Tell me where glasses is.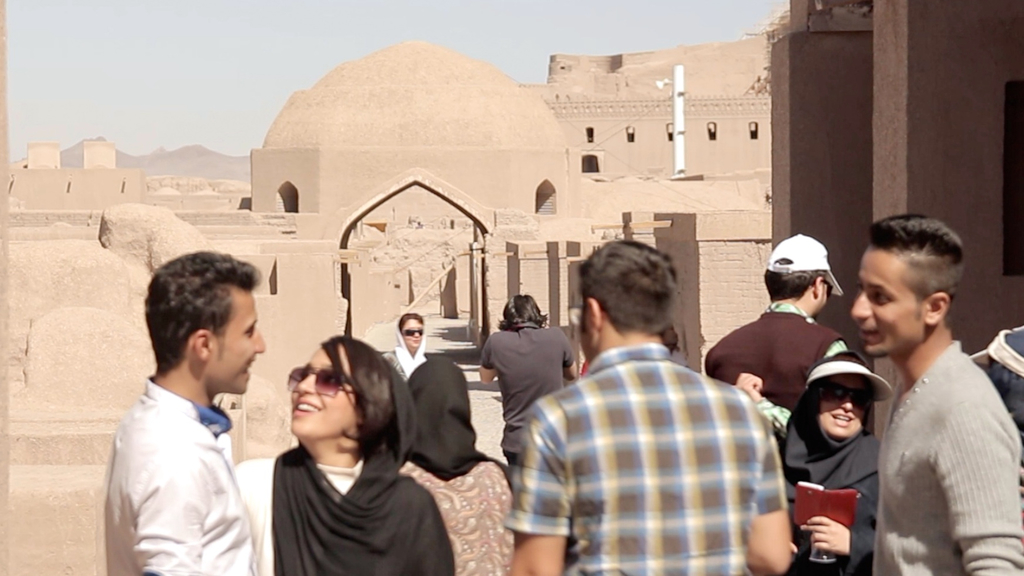
glasses is at bbox(284, 364, 356, 398).
